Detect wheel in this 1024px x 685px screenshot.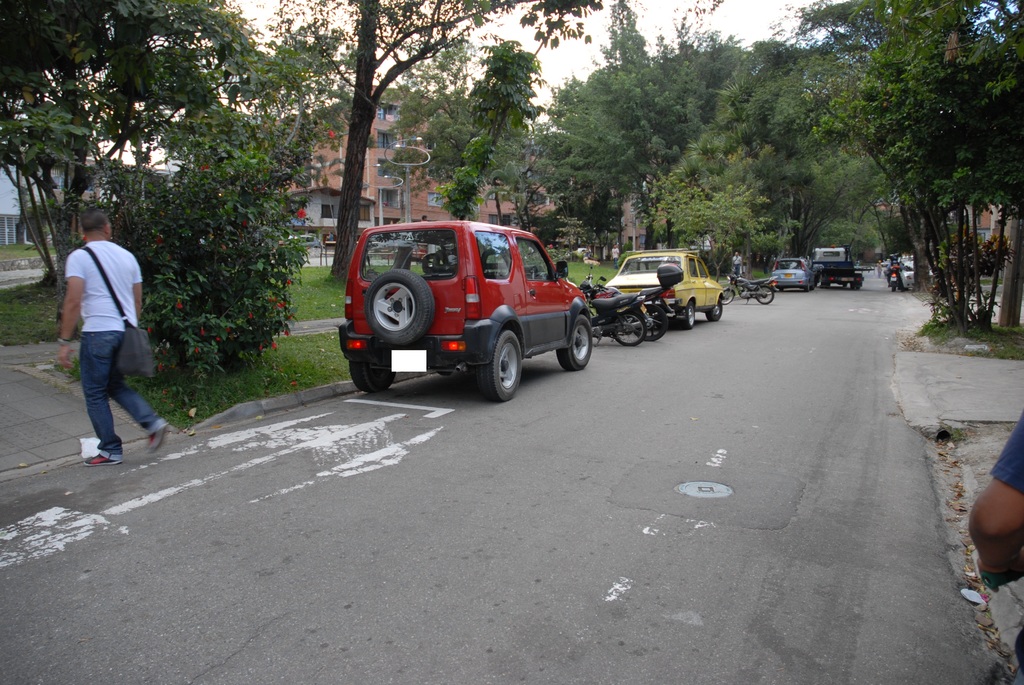
Detection: 680,301,698,327.
